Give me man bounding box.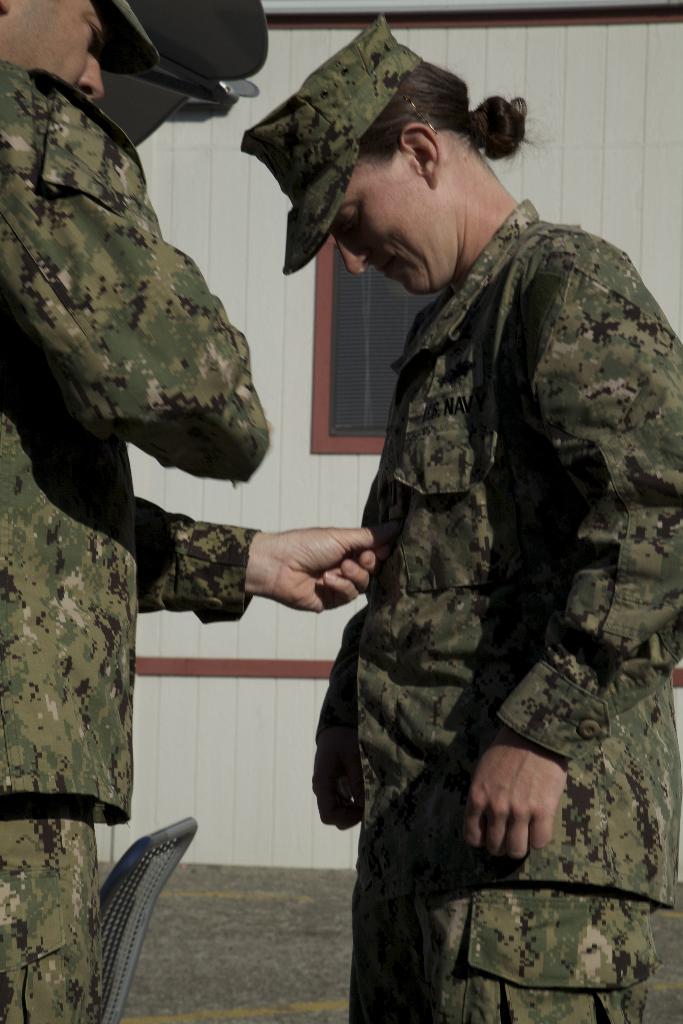
[0,0,375,1023].
